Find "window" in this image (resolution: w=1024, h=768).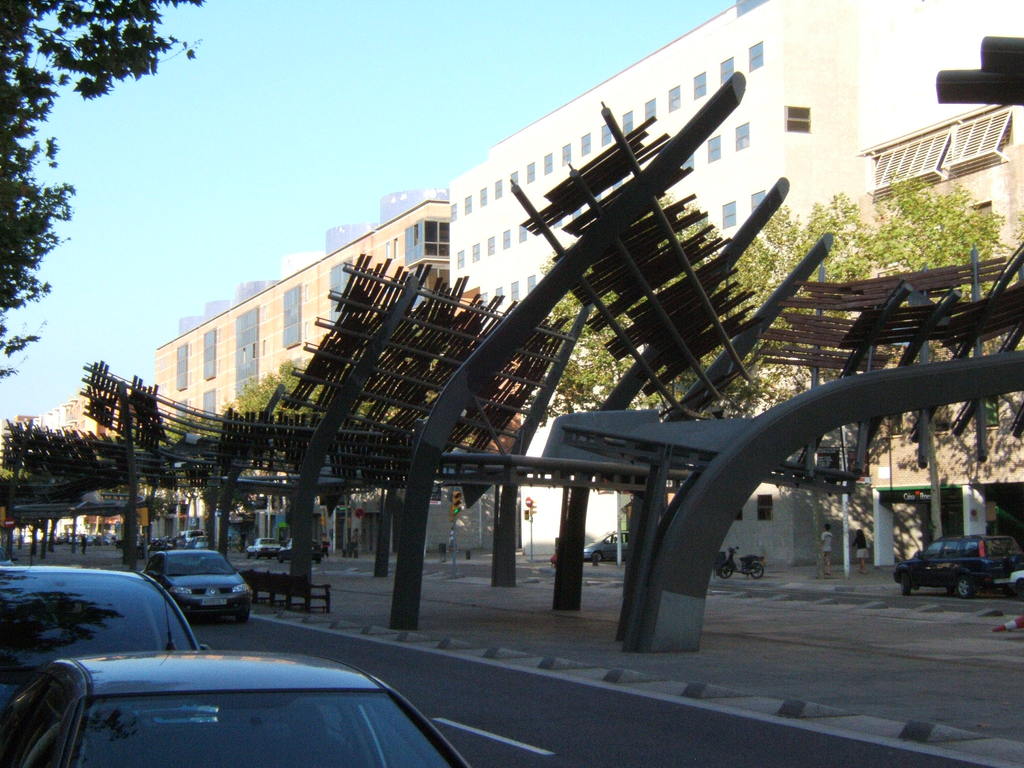
x1=721 y1=56 x2=733 y2=90.
